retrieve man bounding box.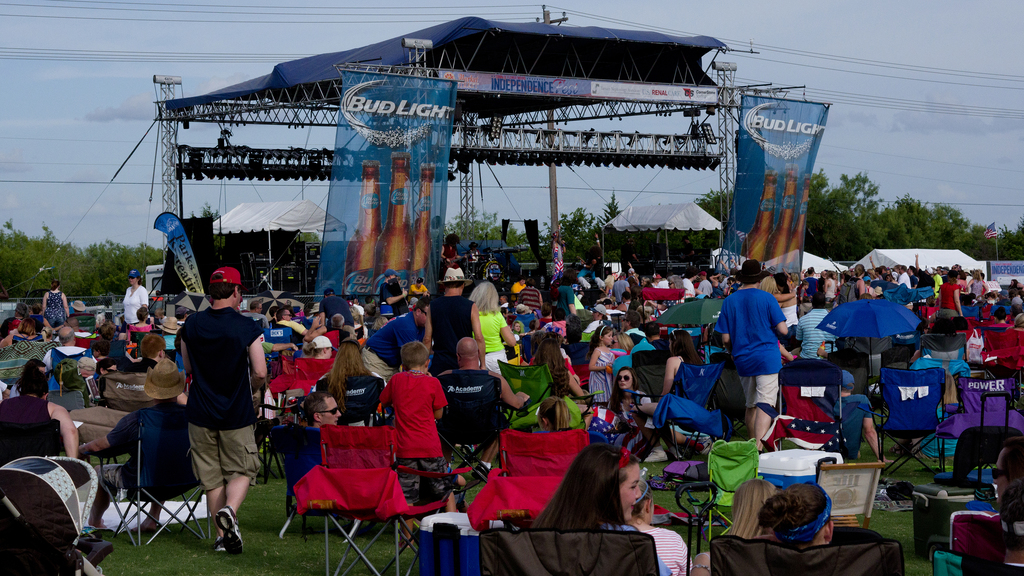
Bounding box: (x1=71, y1=360, x2=204, y2=538).
